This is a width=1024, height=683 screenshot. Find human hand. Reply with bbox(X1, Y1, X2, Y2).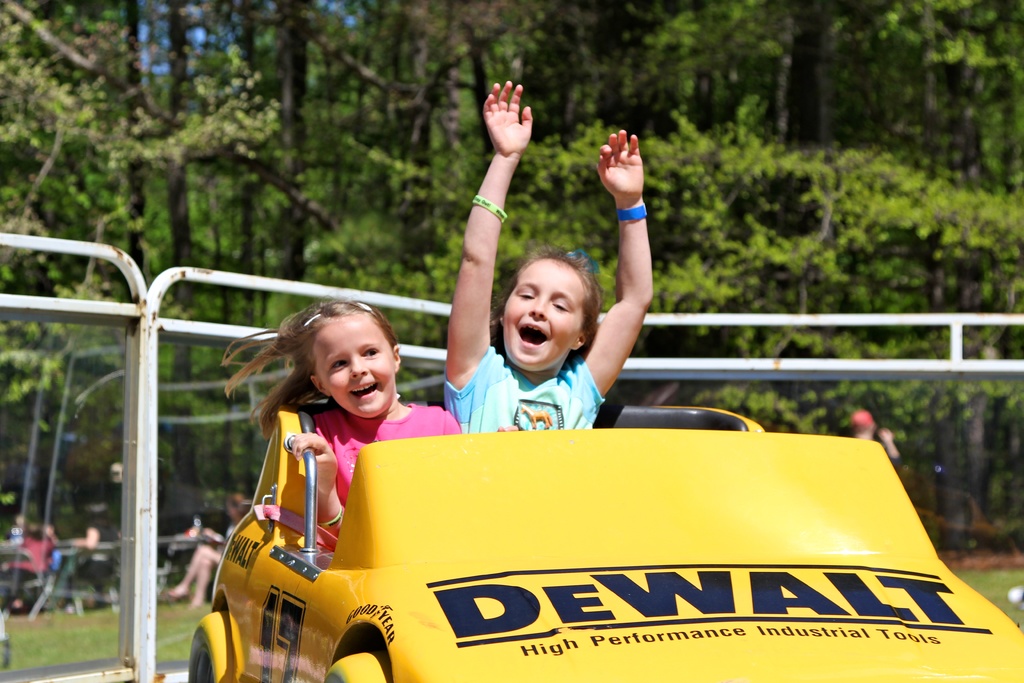
bbox(499, 424, 520, 432).
